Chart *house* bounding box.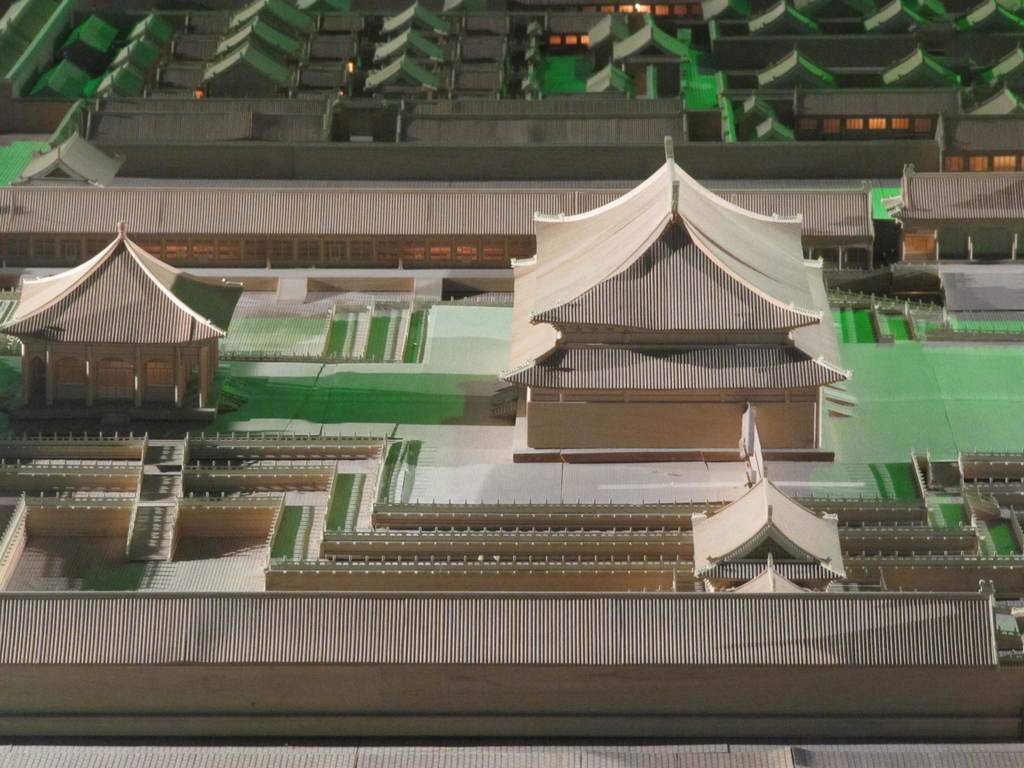
Charted: 790, 85, 965, 137.
